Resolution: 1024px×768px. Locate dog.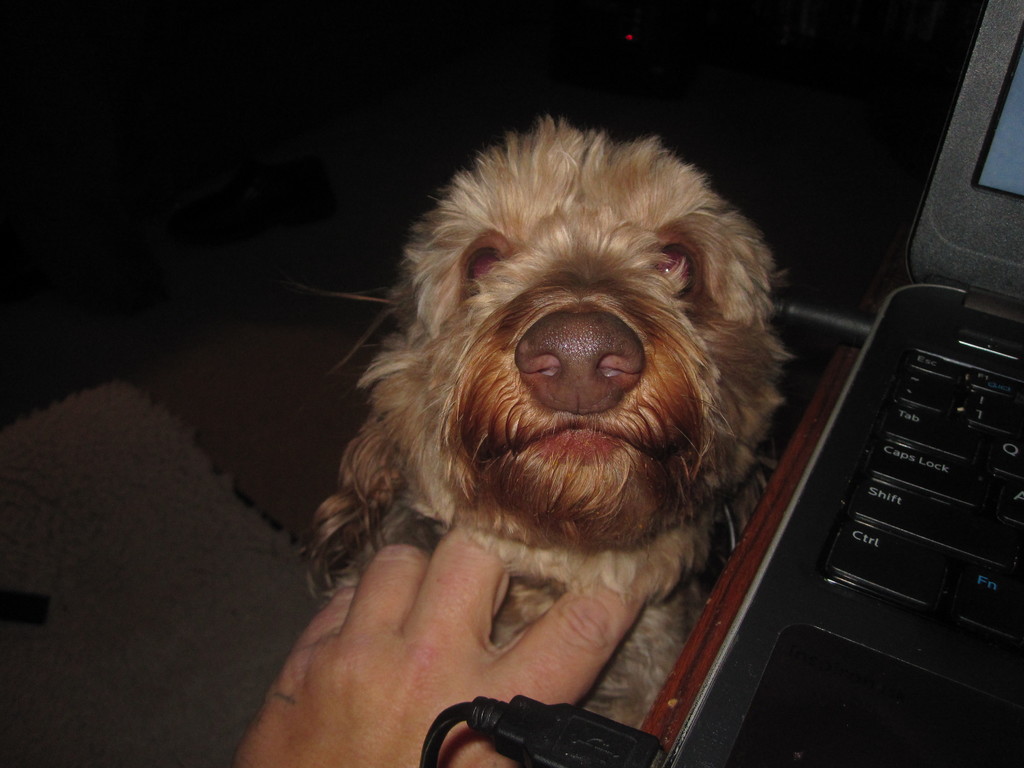
<box>297,115,806,736</box>.
